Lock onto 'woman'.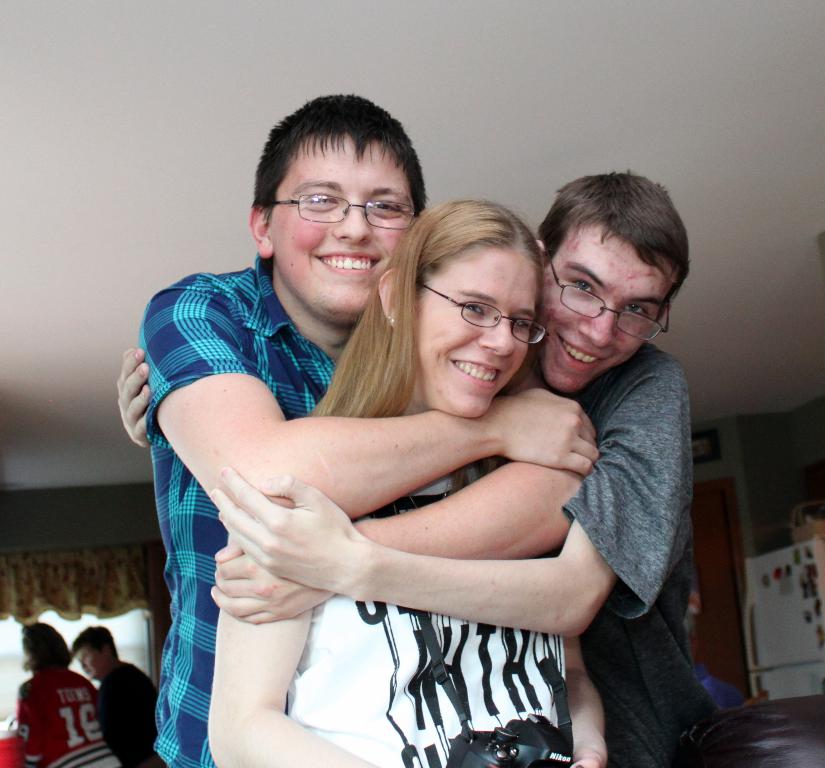
Locked: 151,146,638,767.
